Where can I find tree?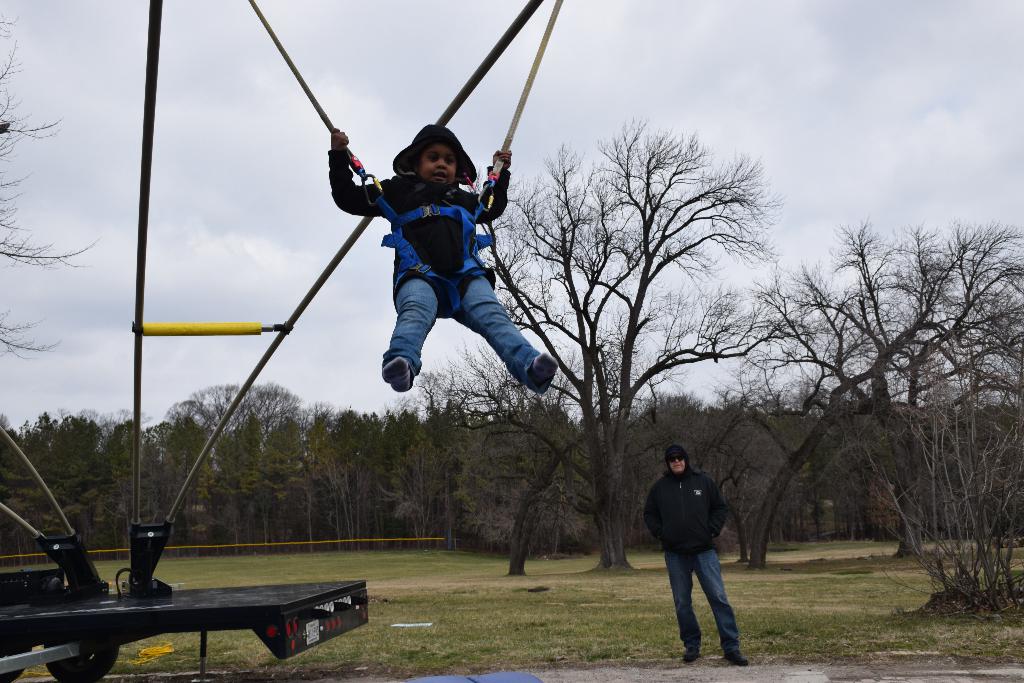
You can find it at box(727, 227, 1023, 559).
